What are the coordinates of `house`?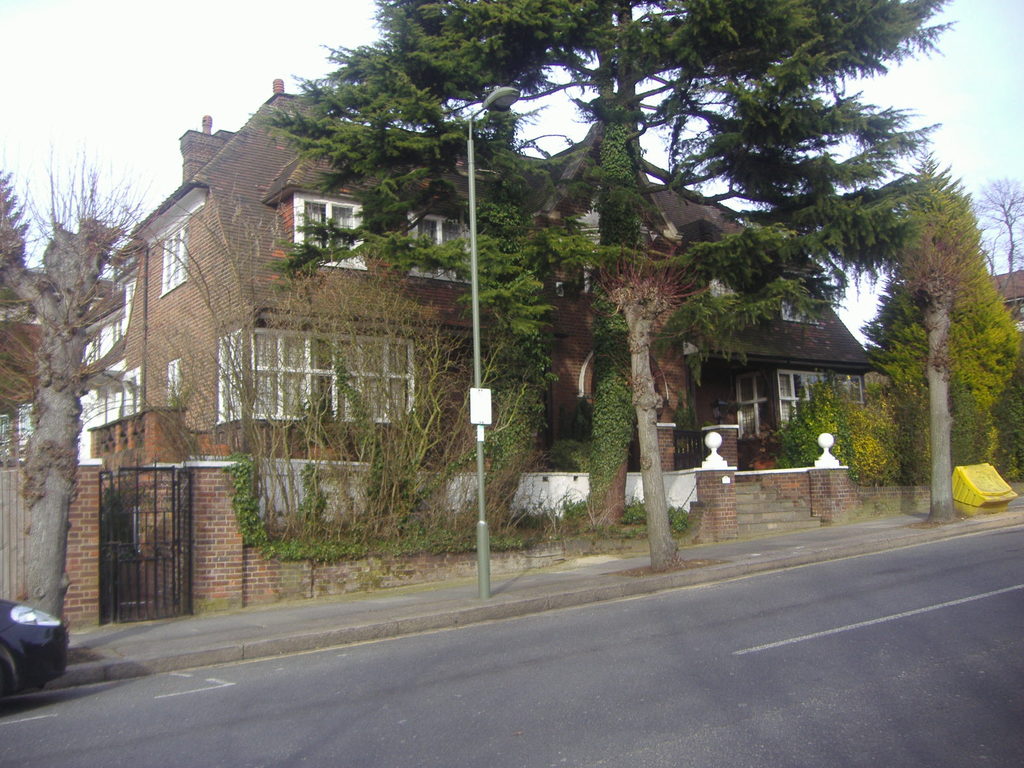
select_region(124, 80, 876, 613).
